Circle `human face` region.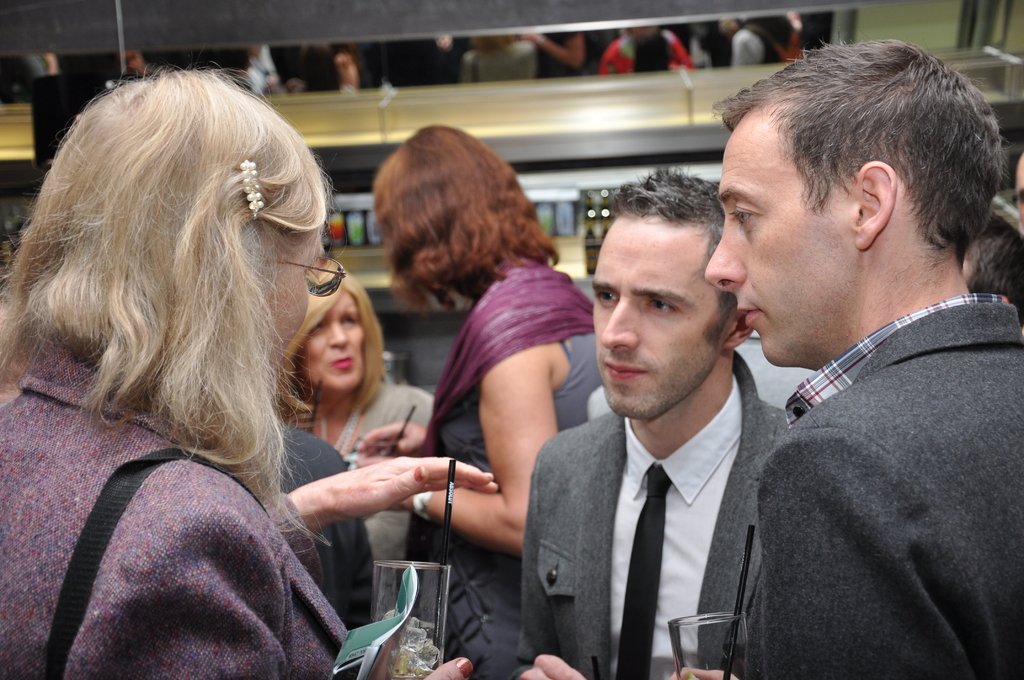
Region: {"x1": 705, "y1": 125, "x2": 846, "y2": 366}.
